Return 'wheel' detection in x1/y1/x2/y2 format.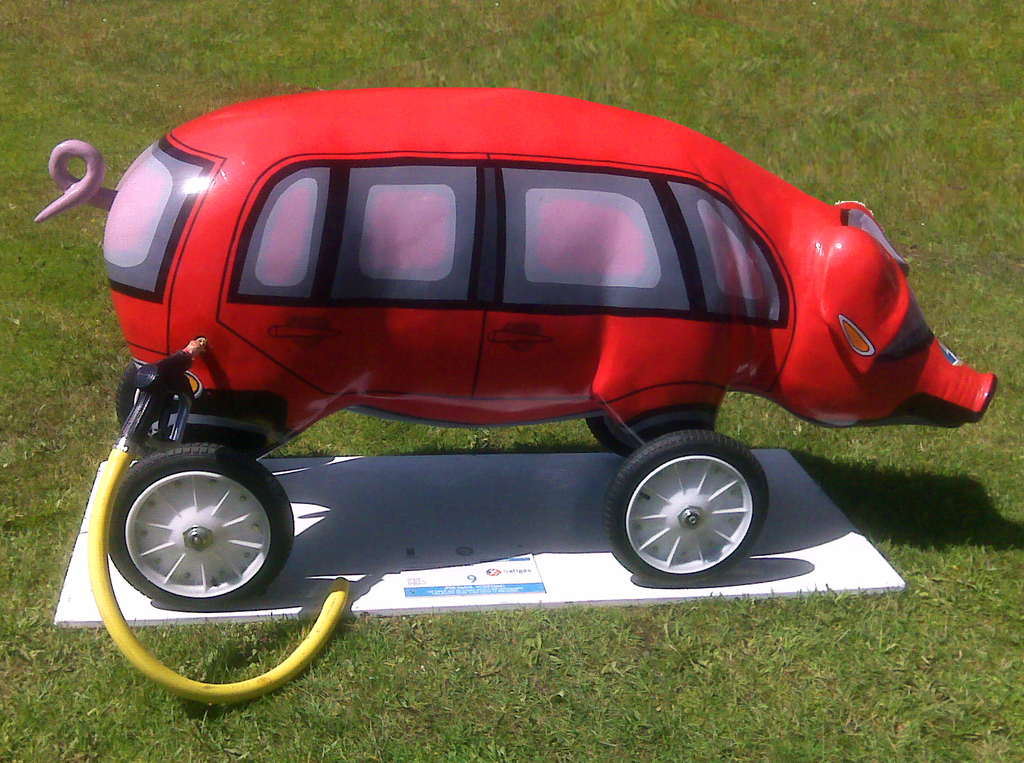
603/432/770/584.
